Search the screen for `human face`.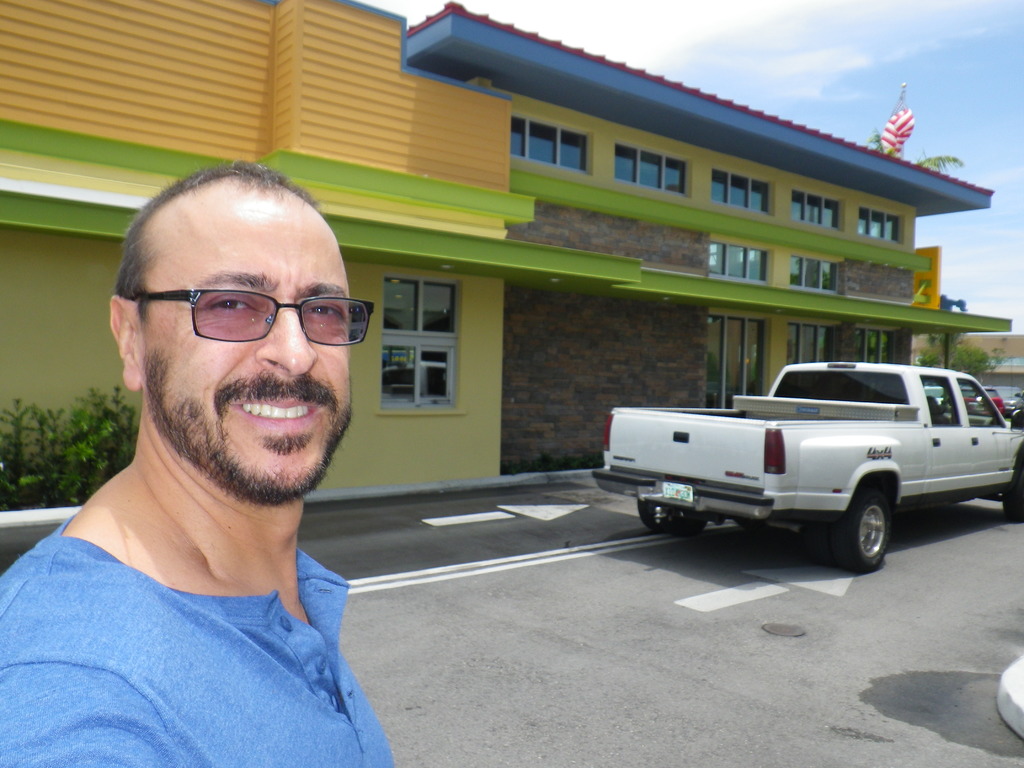
Found at 157,211,354,502.
